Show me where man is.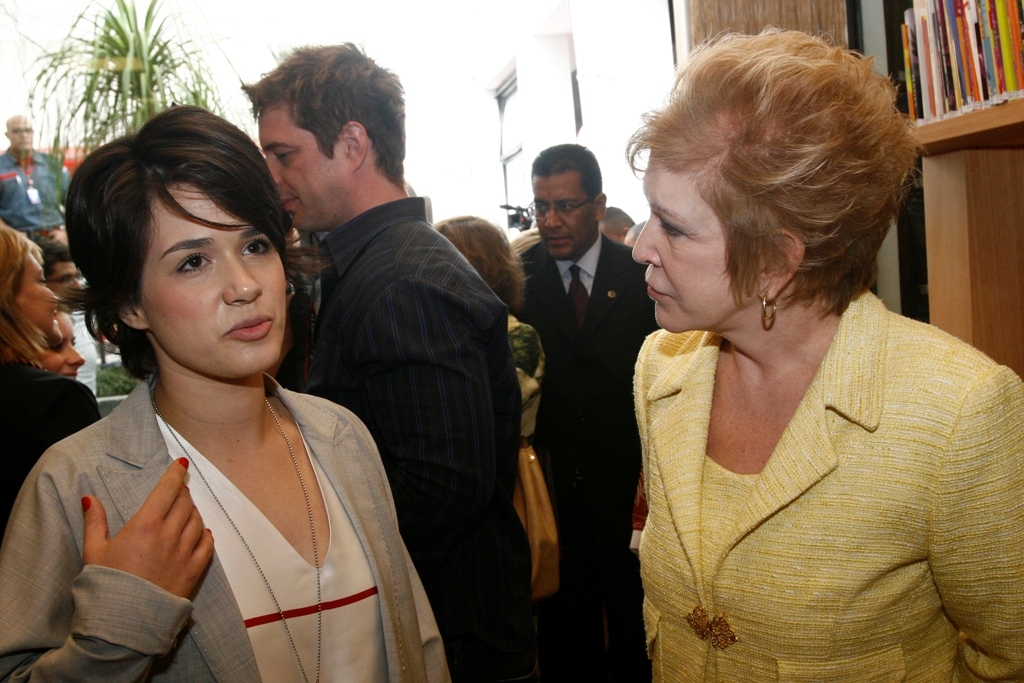
man is at <box>40,256,82,298</box>.
